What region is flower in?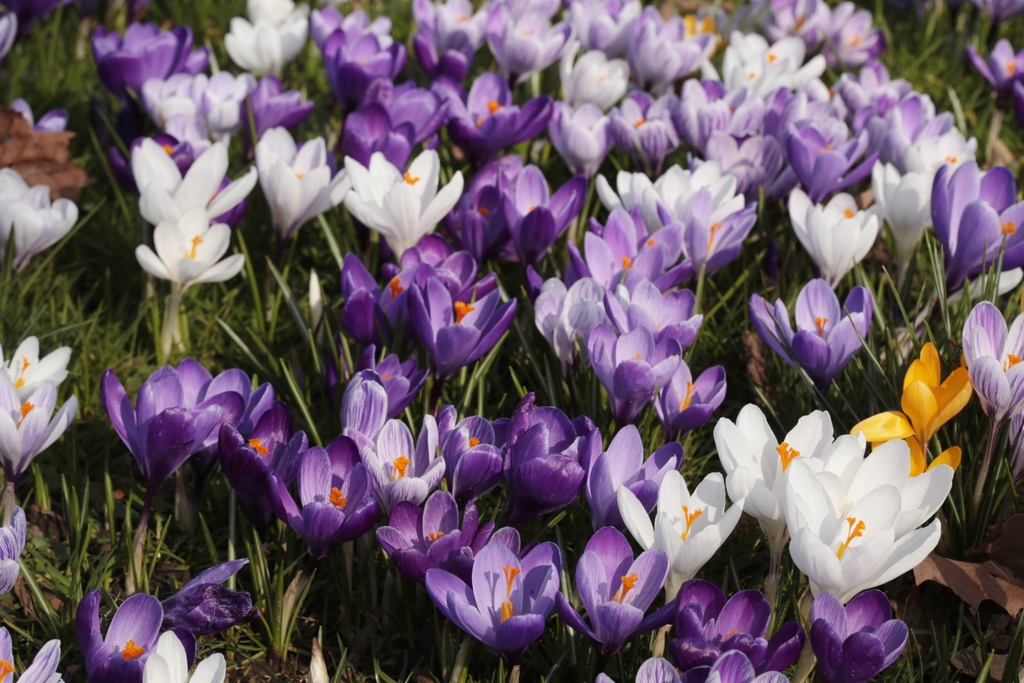
<box>133,180,237,294</box>.
